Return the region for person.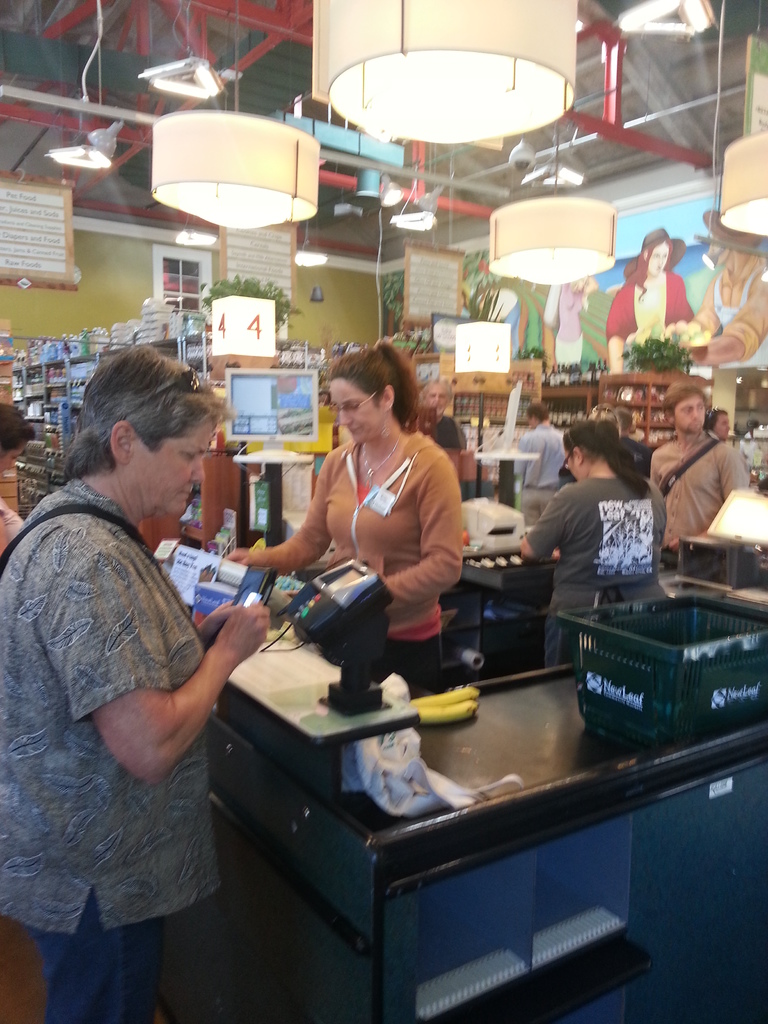
bbox=[523, 423, 663, 669].
